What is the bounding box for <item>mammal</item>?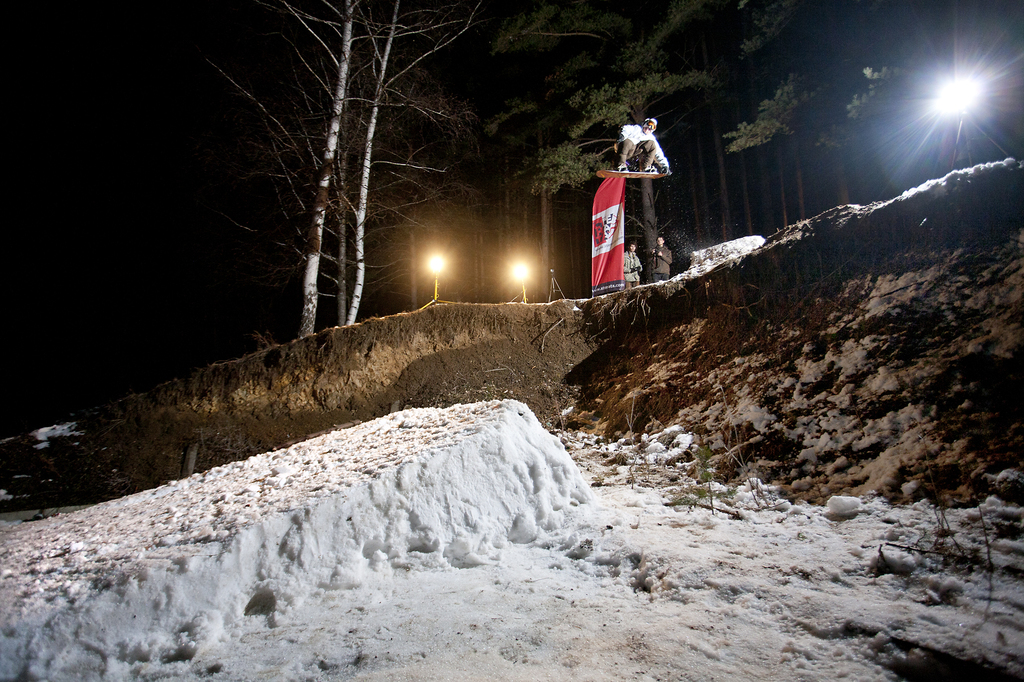
(611, 110, 667, 172).
